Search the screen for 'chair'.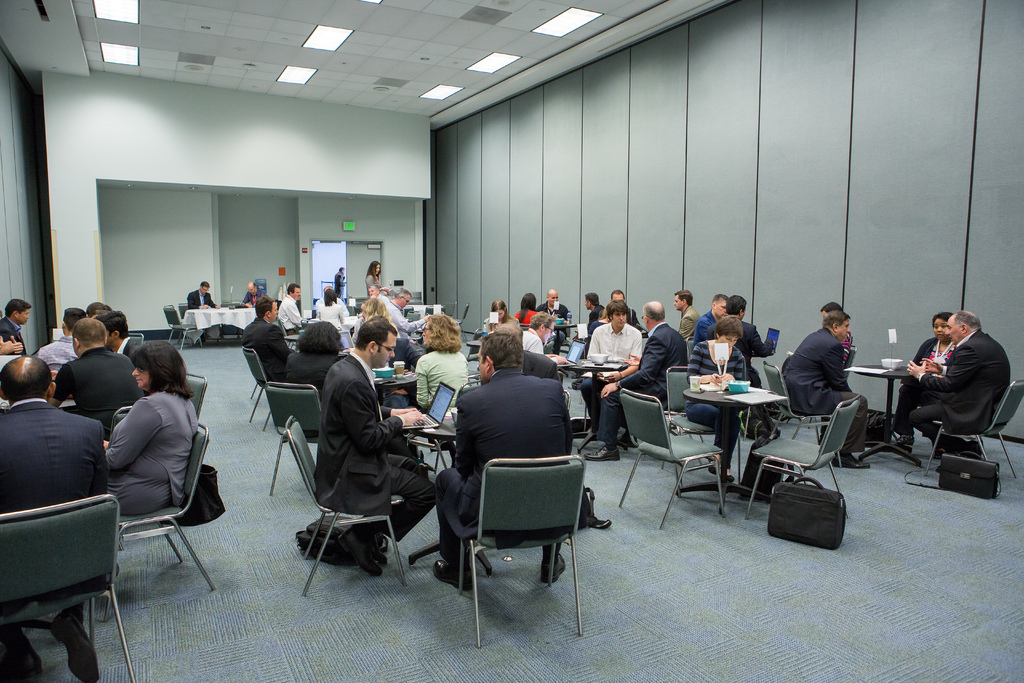
Found at region(269, 378, 329, 493).
